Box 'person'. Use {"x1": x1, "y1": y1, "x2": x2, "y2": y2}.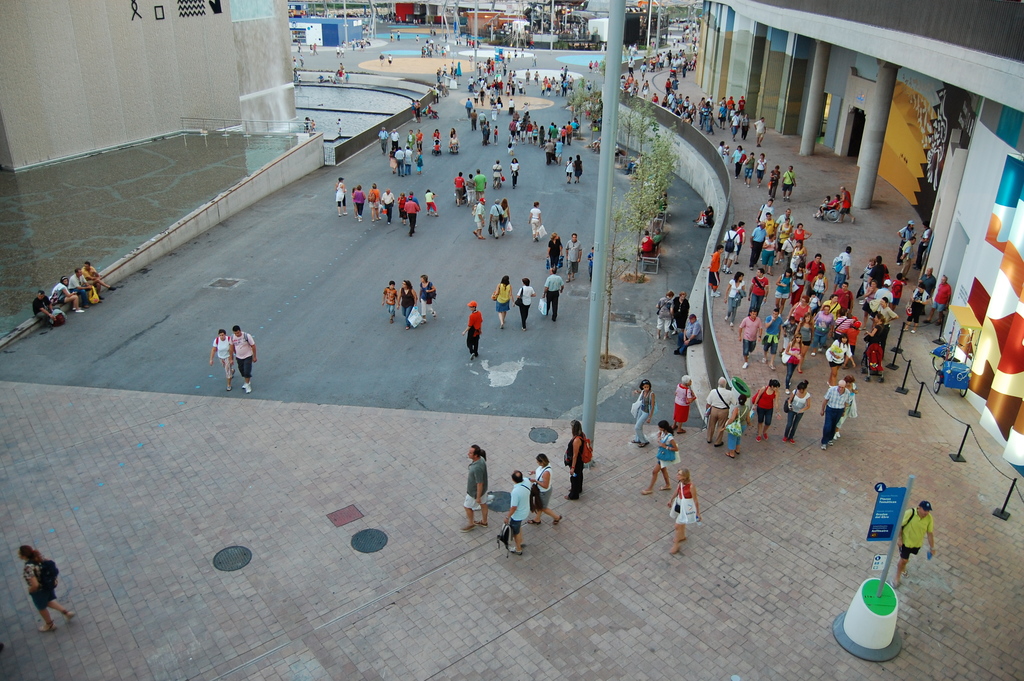
{"x1": 738, "y1": 95, "x2": 748, "y2": 113}.
